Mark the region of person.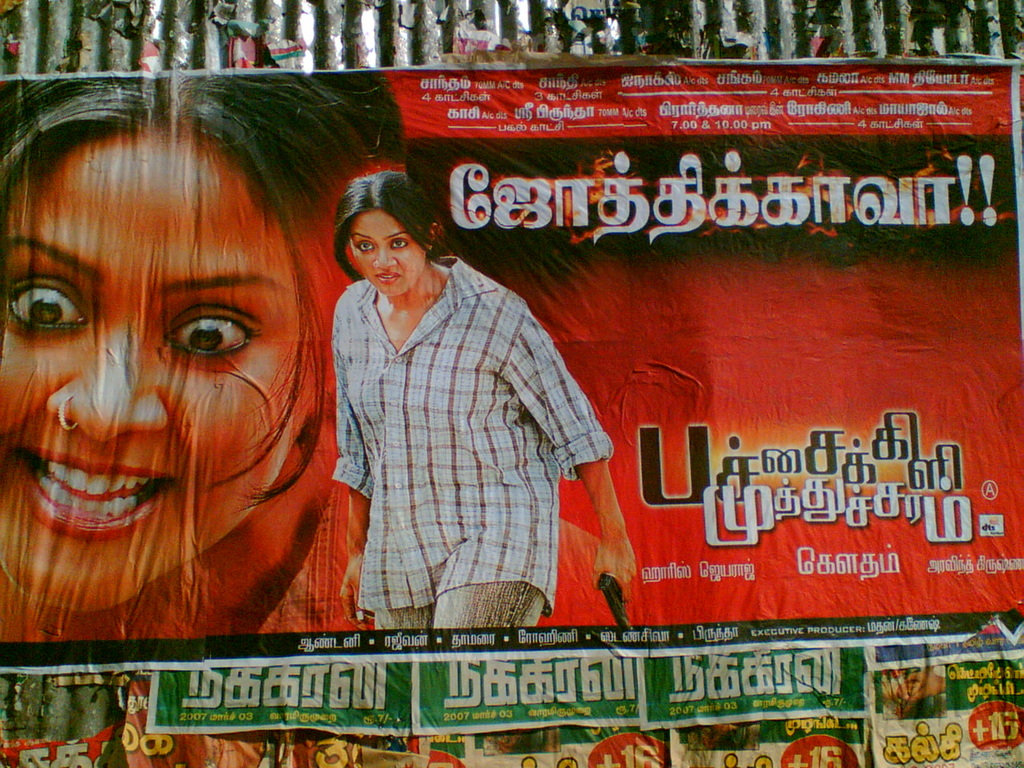
Region: bbox=[310, 158, 582, 655].
